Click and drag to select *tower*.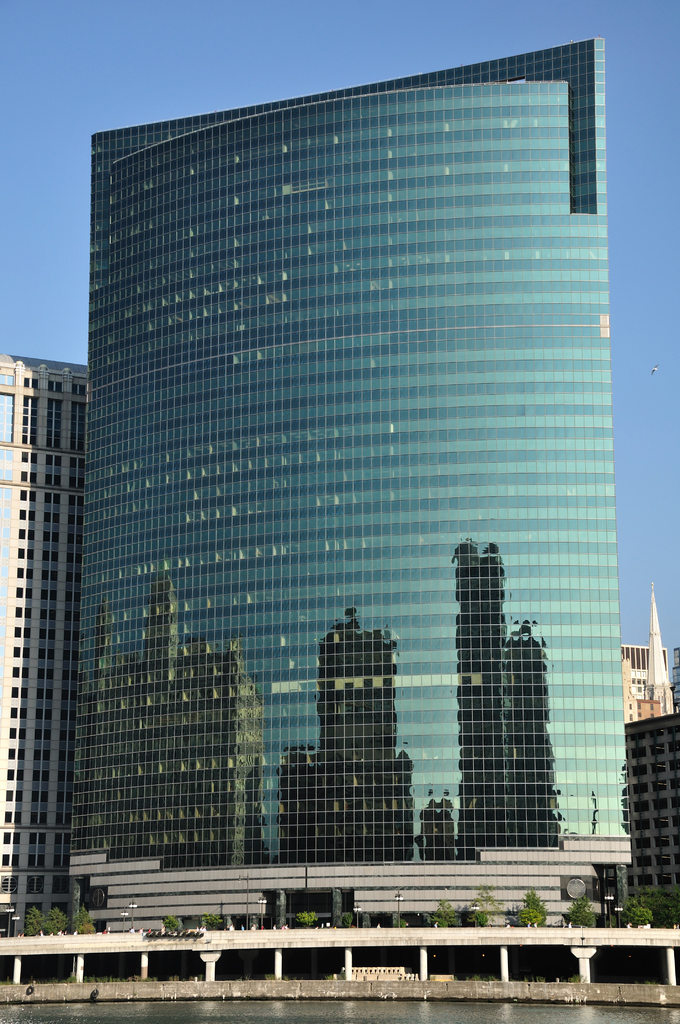
Selection: l=646, t=589, r=679, b=712.
